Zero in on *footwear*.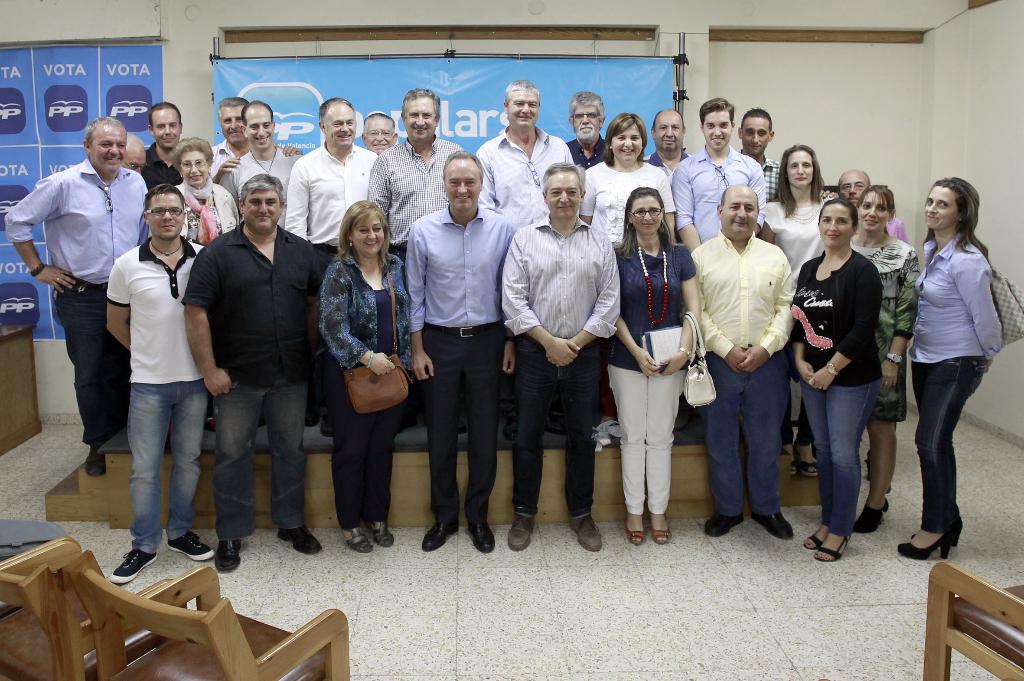
Zeroed in: [705, 513, 744, 540].
